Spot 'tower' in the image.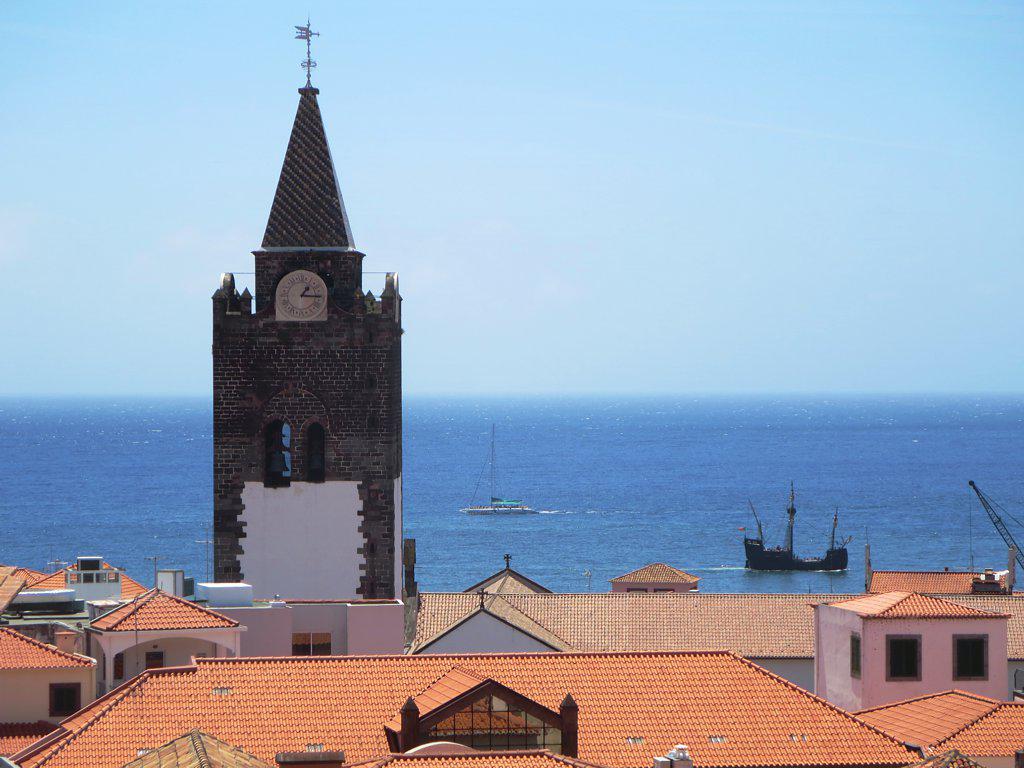
'tower' found at BBox(208, 18, 410, 636).
